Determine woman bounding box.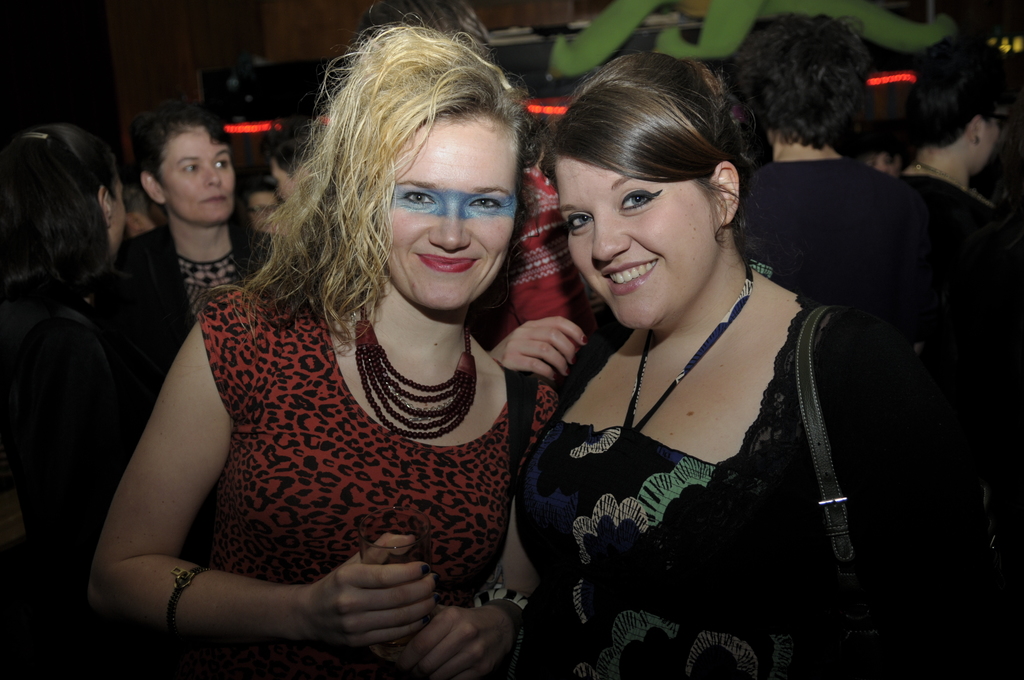
Determined: pyautogui.locateOnScreen(0, 92, 131, 420).
